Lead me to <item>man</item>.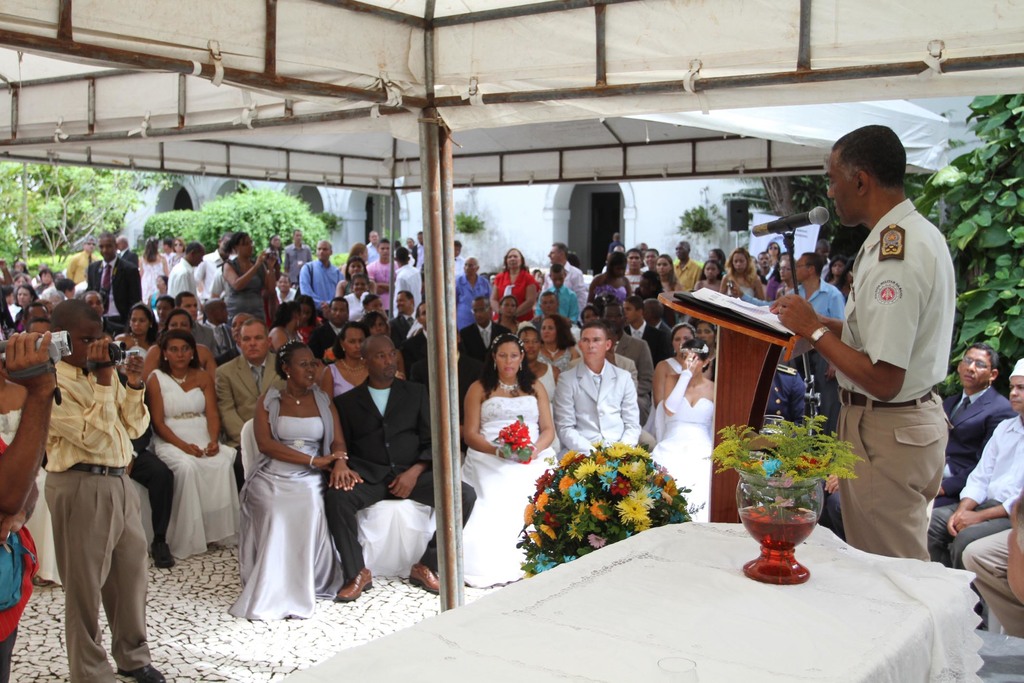
Lead to 83,290,107,316.
